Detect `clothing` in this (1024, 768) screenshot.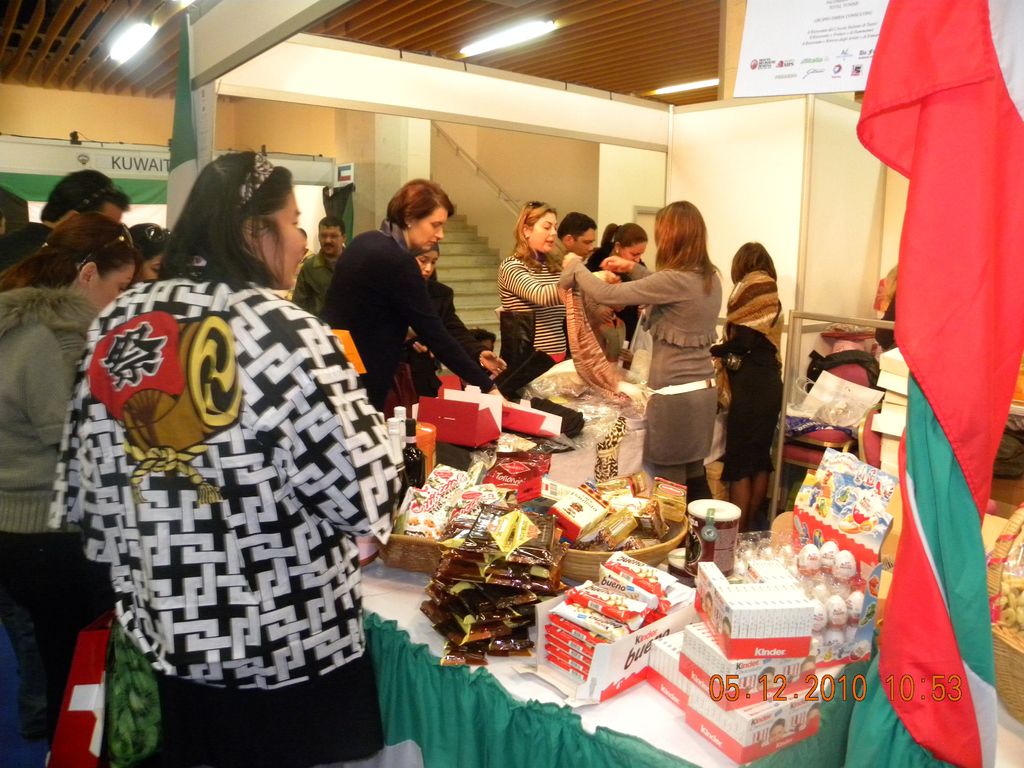
Detection: box(493, 248, 564, 350).
